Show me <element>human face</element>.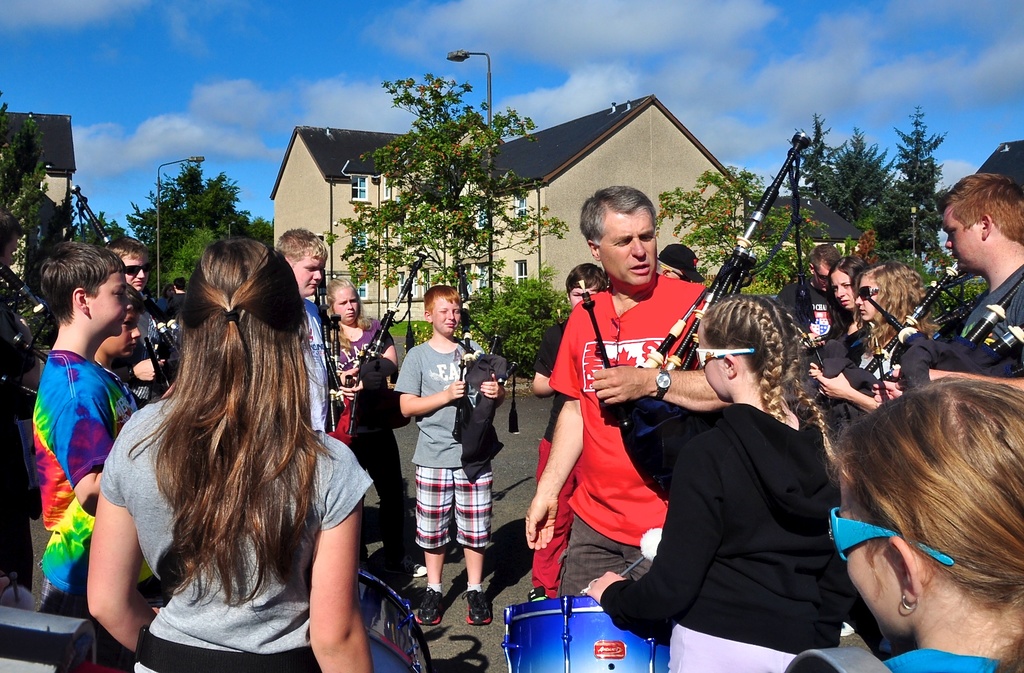
<element>human face</element> is here: crop(698, 335, 725, 401).
